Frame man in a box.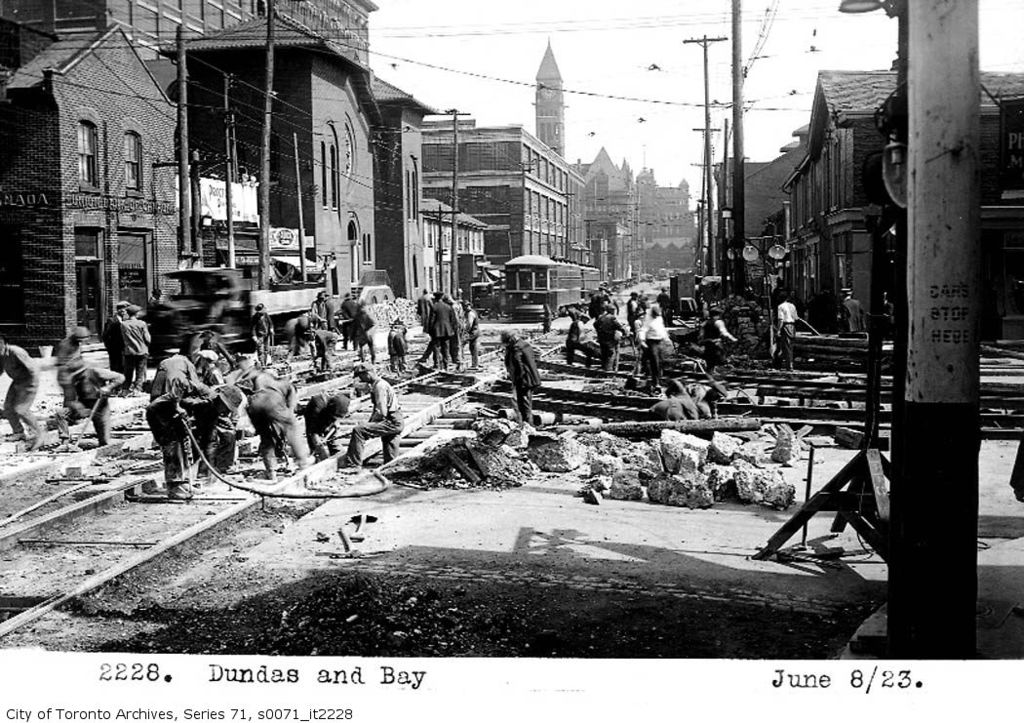
(286,312,319,366).
